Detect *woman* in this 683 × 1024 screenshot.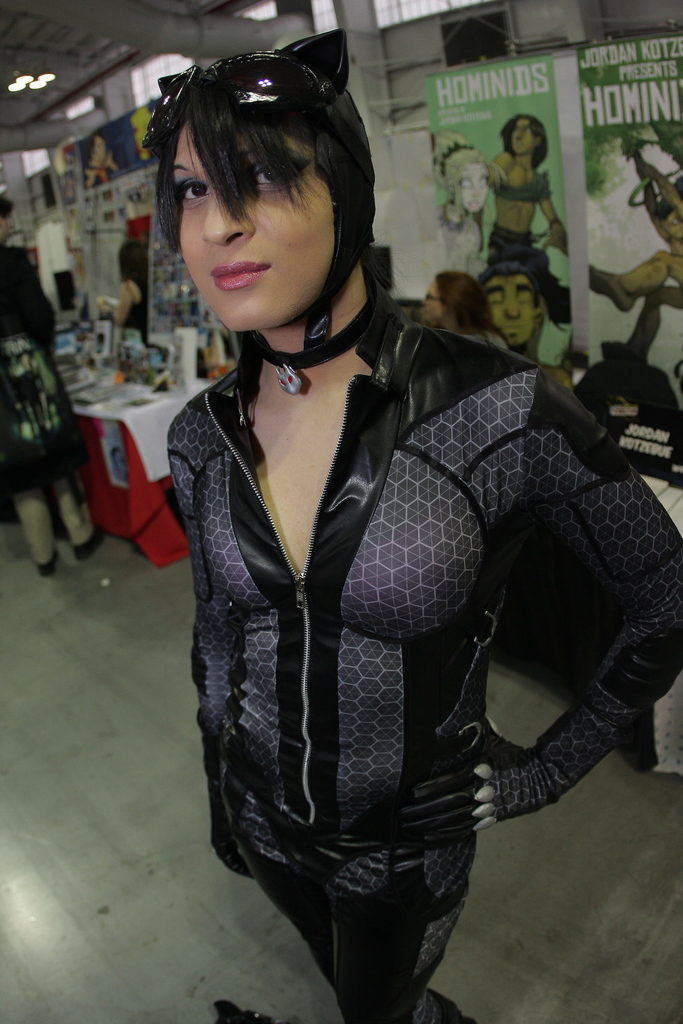
Detection: [430, 130, 490, 273].
